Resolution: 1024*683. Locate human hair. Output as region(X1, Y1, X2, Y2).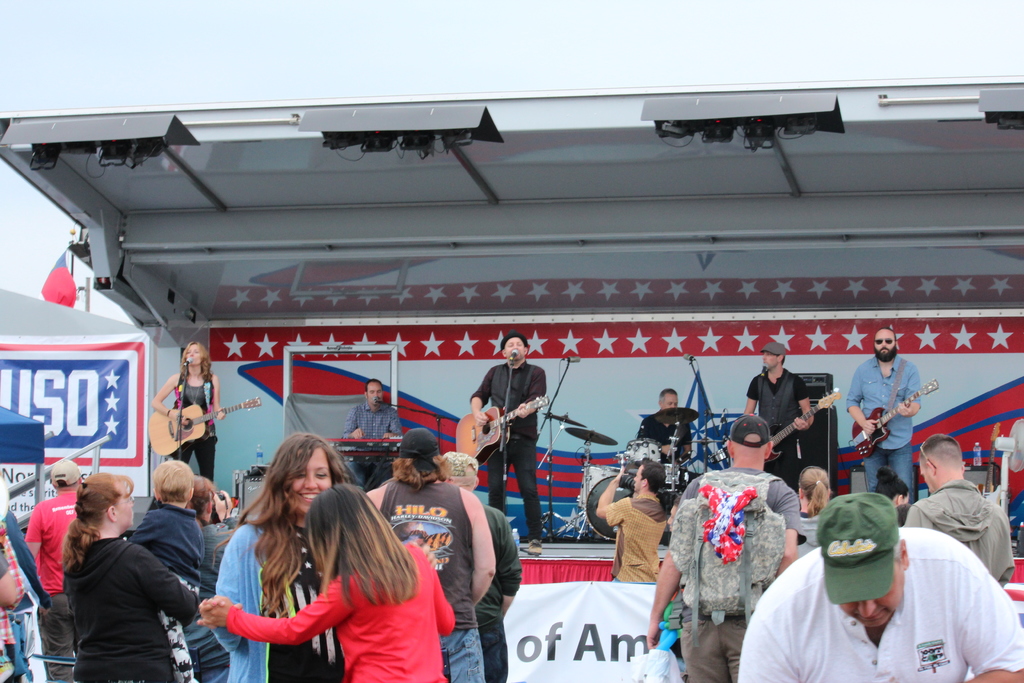
region(662, 385, 677, 402).
